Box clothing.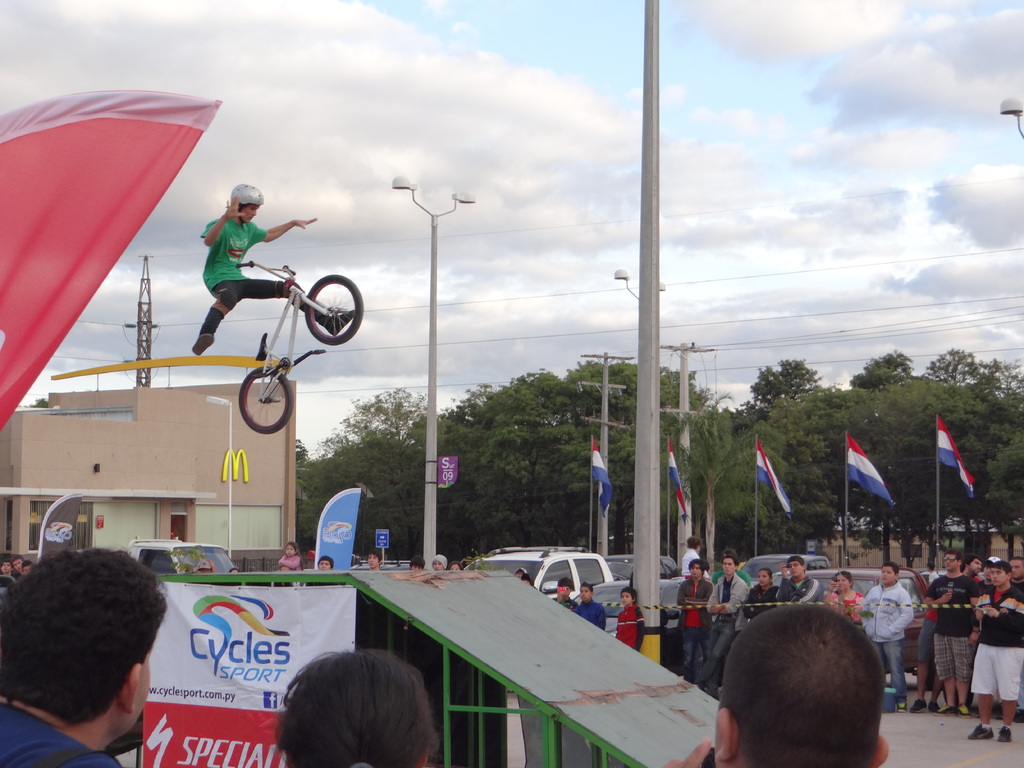
(280, 550, 299, 577).
